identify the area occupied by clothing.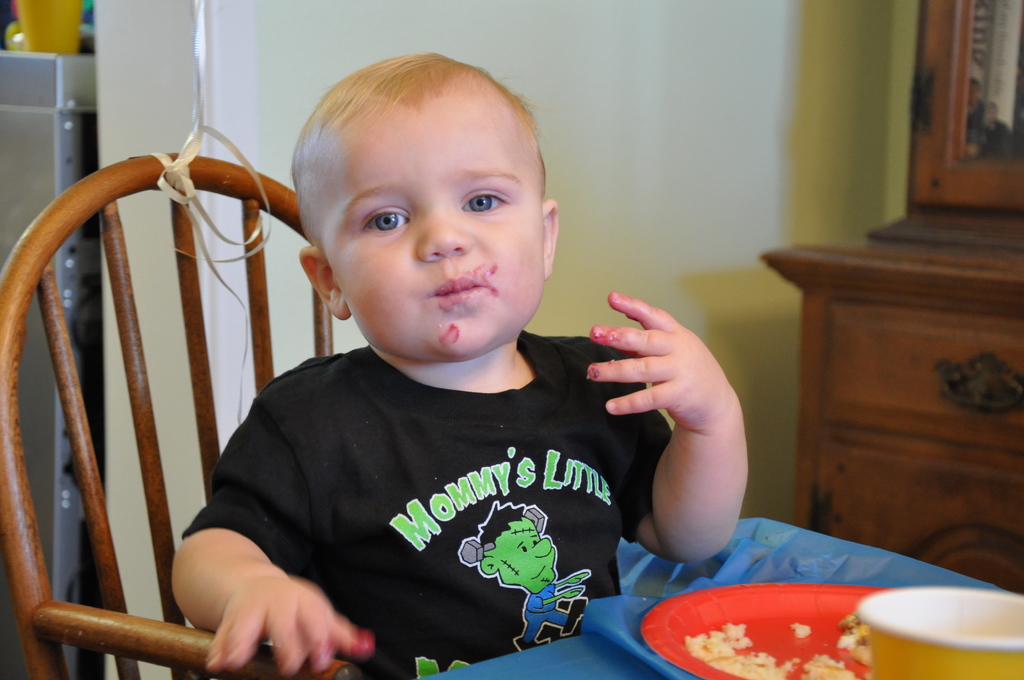
Area: crop(520, 571, 576, 650).
